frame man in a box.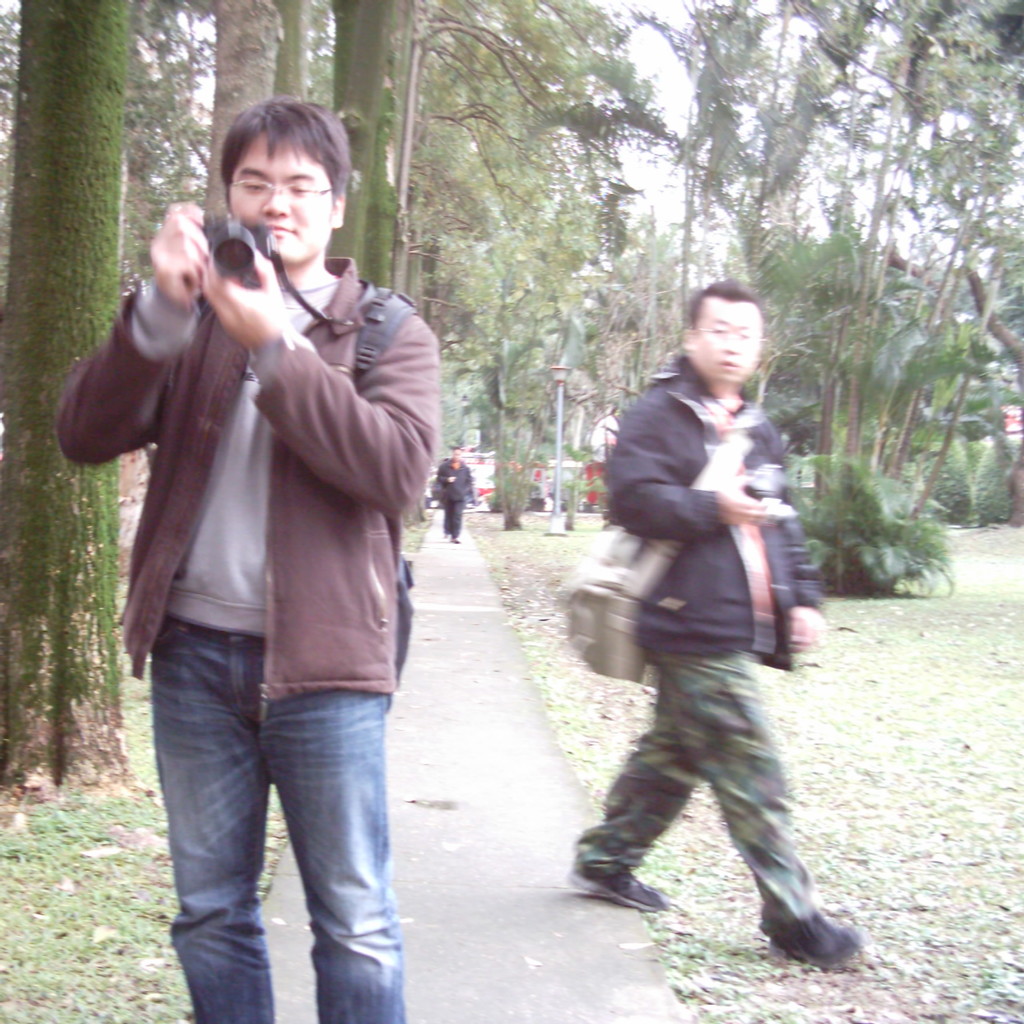
73/116/475/1006.
